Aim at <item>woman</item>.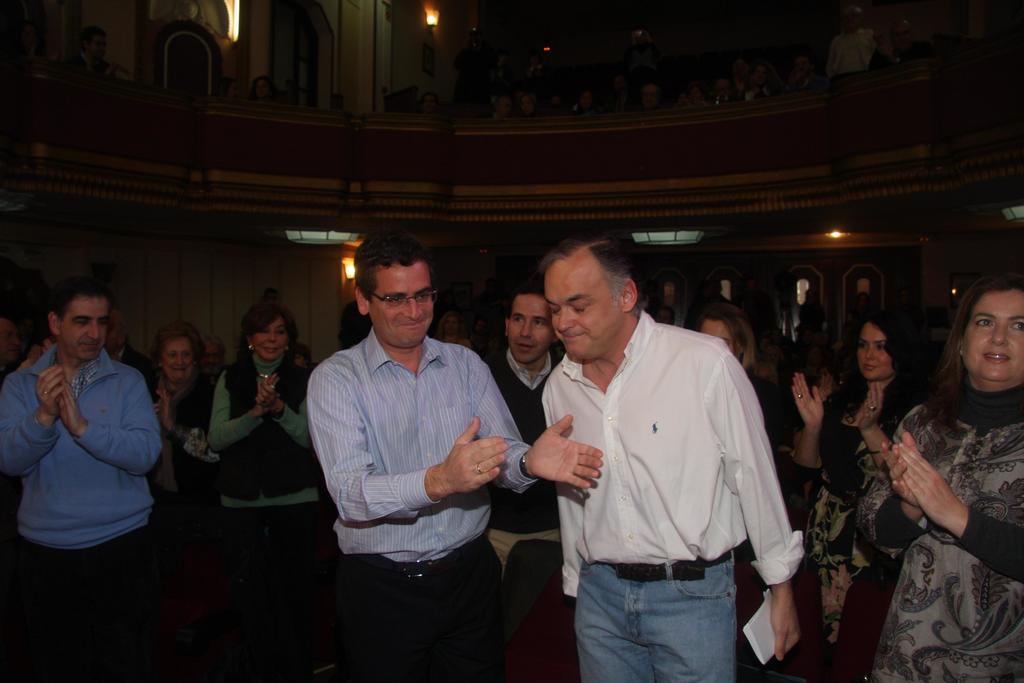
Aimed at select_region(865, 255, 1023, 682).
